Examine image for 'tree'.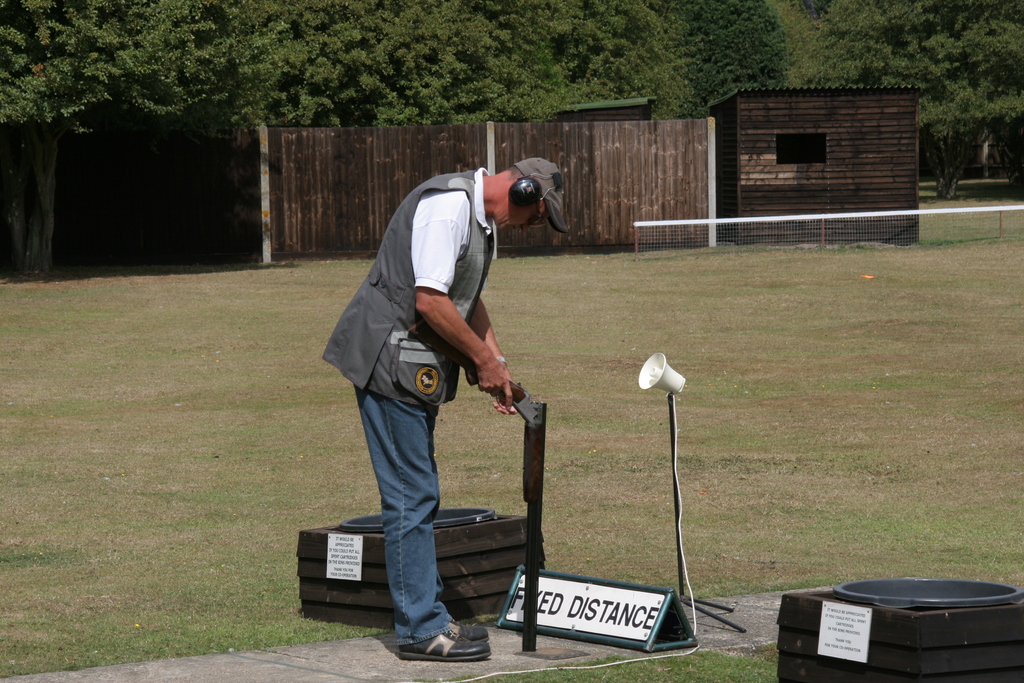
Examination result: x1=807 y1=0 x2=948 y2=104.
